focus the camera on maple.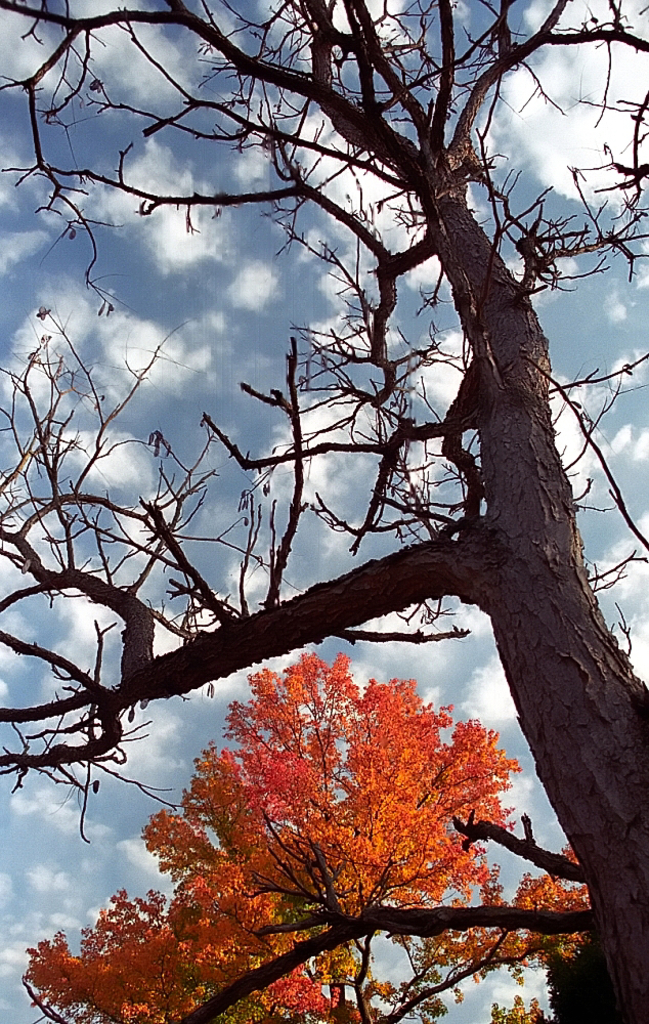
Focus region: left=21, top=652, right=591, bottom=1023.
